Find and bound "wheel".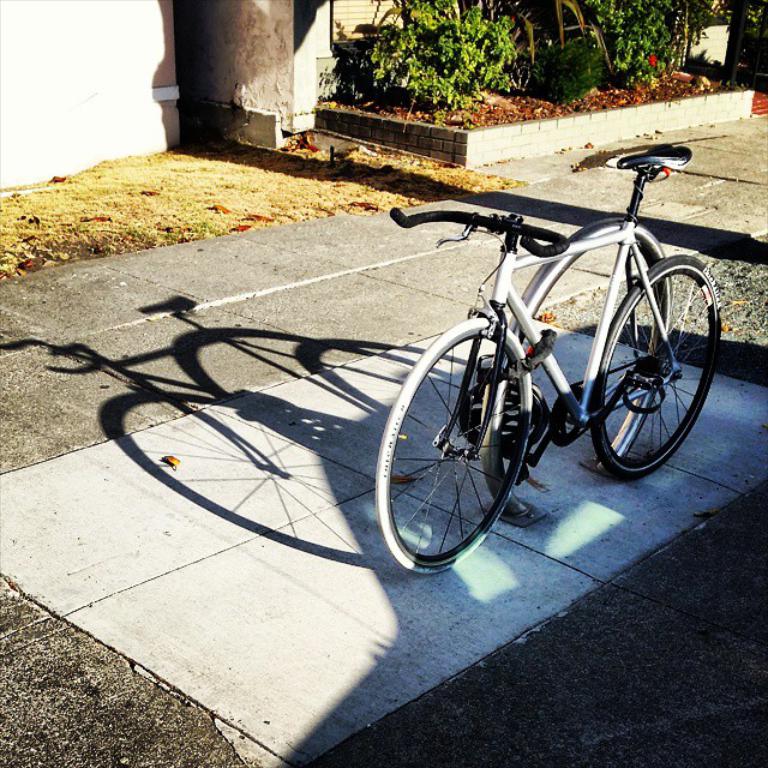
Bound: (389,311,551,565).
